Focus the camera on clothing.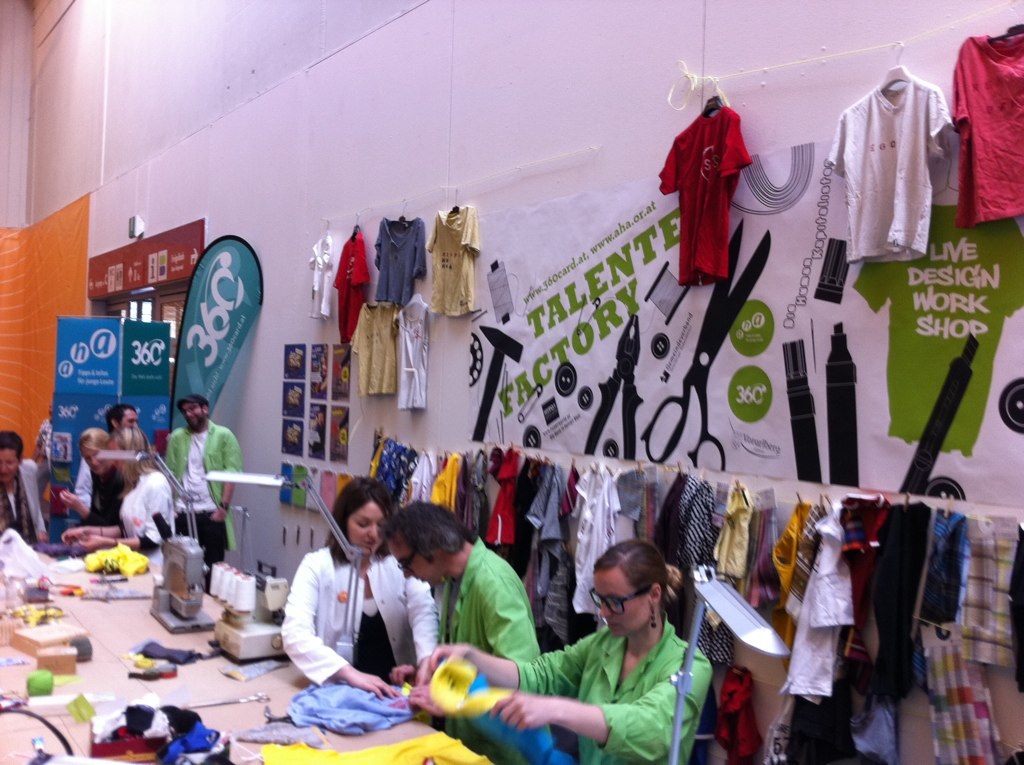
Focus region: 611,466,656,545.
